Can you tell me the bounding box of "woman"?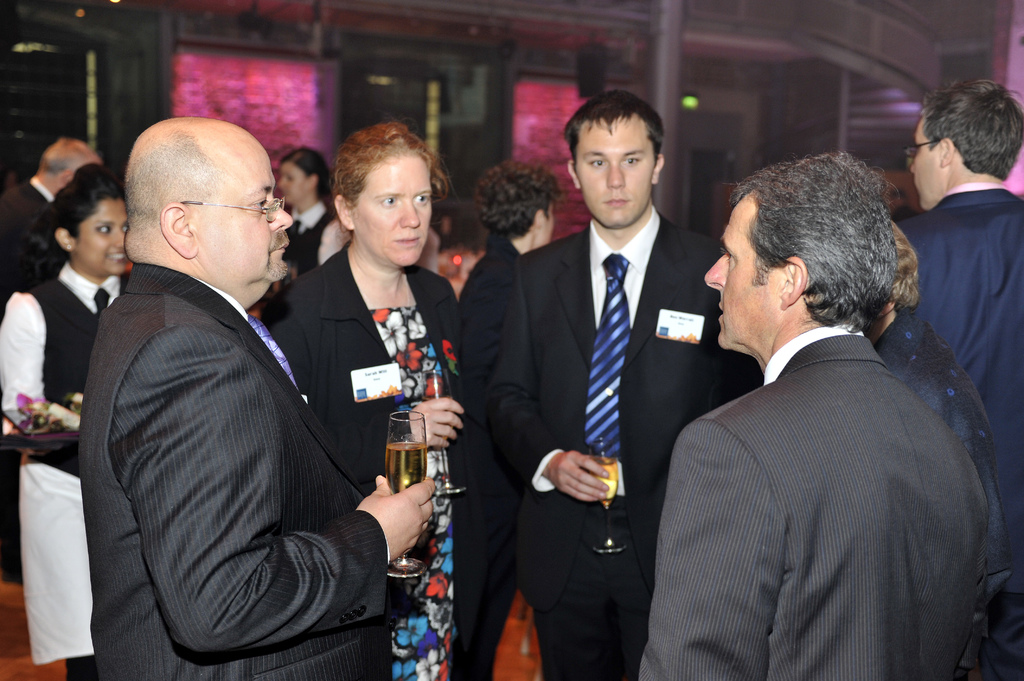
256 131 466 663.
